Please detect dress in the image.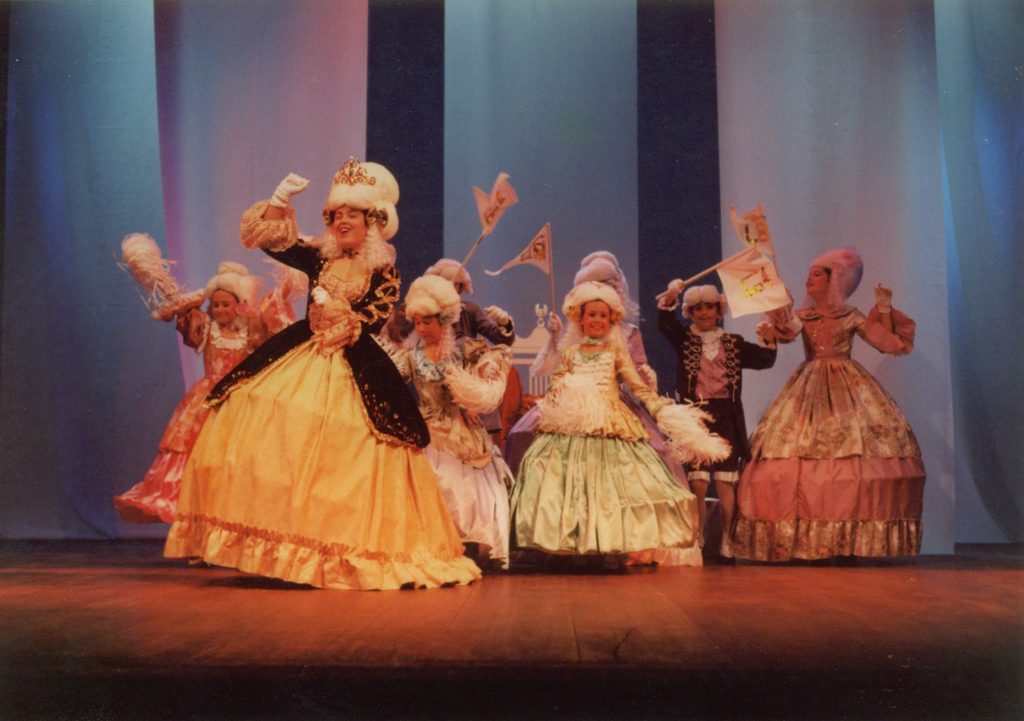
rect(719, 302, 927, 563).
